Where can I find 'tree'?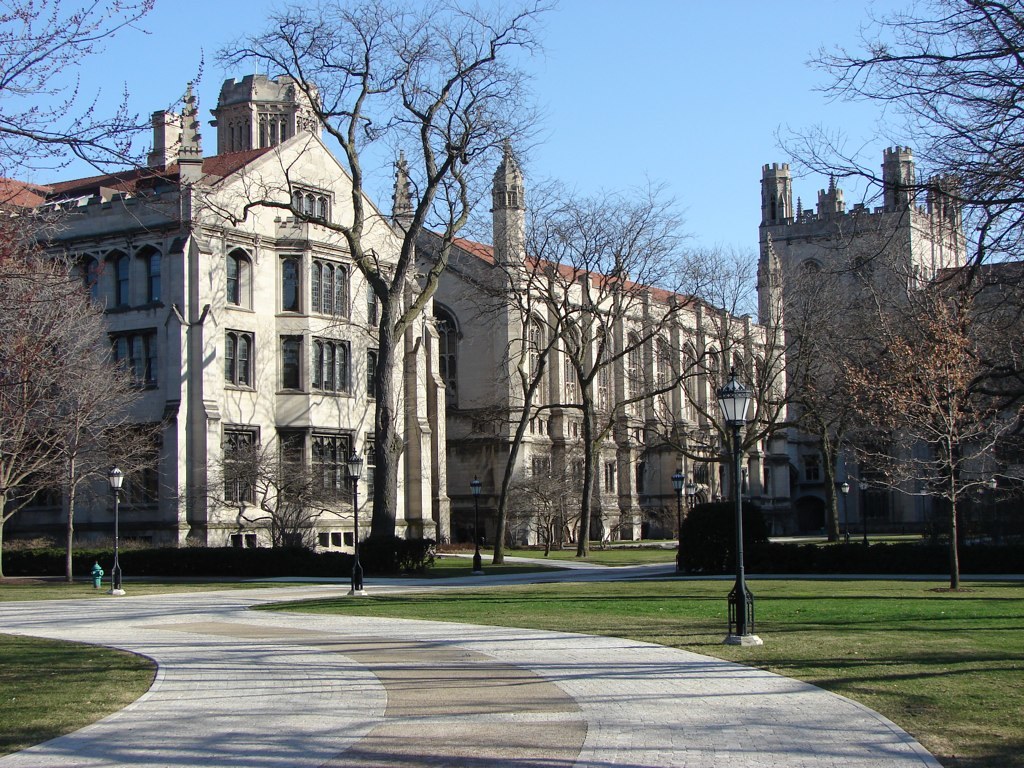
You can find it at box(421, 177, 693, 569).
